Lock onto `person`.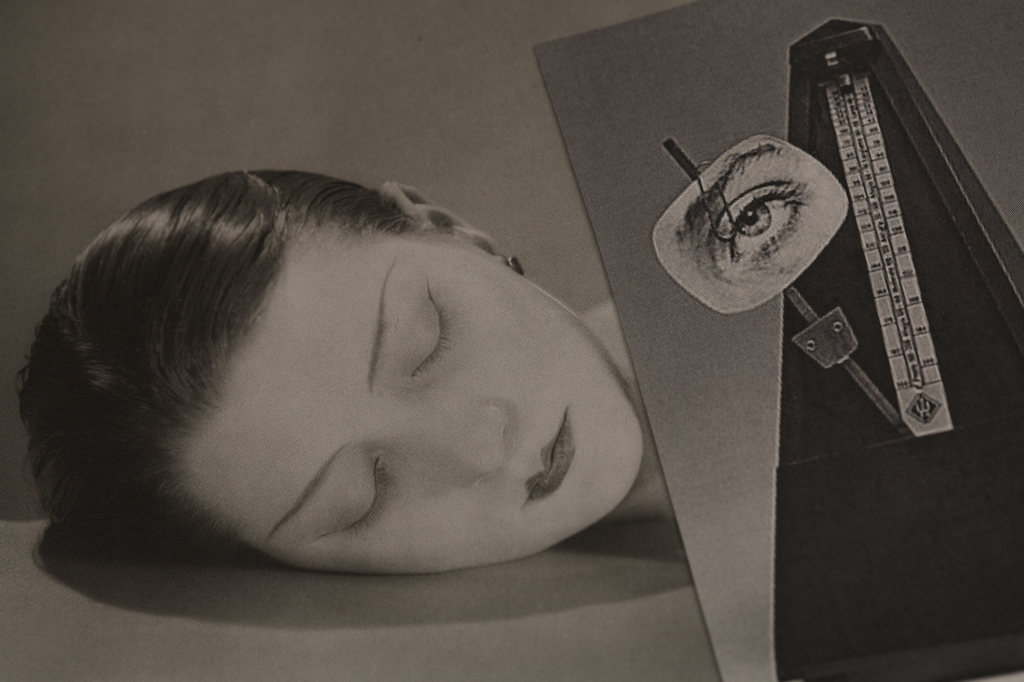
Locked: 0 118 726 614.
